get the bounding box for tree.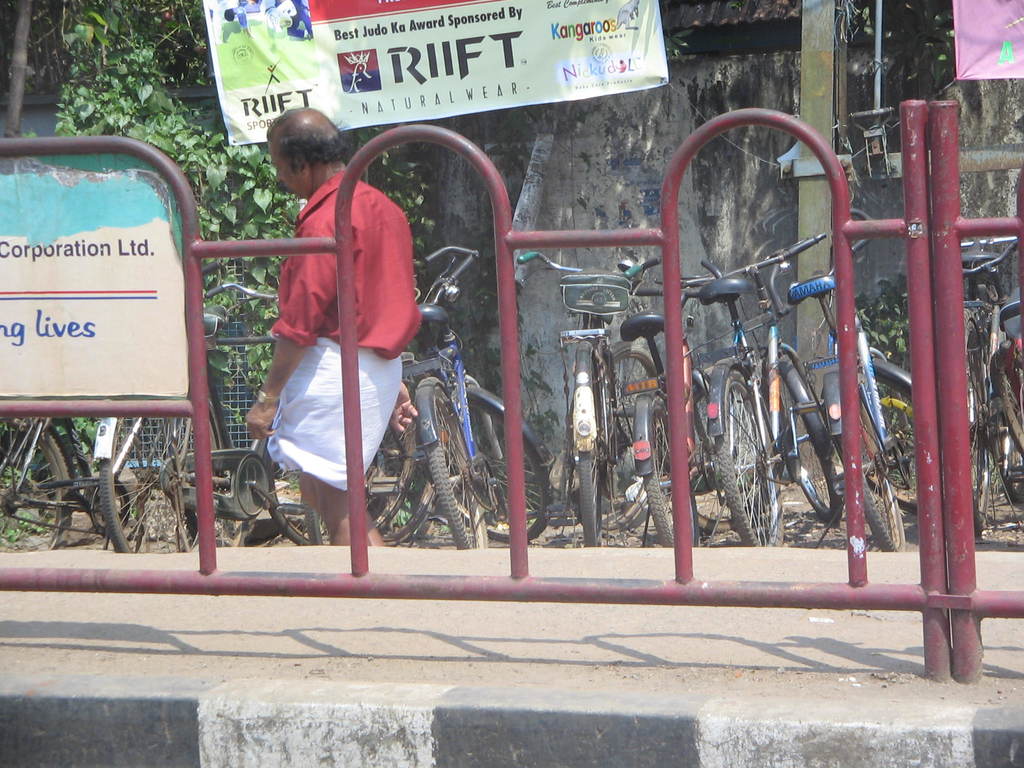
<region>67, 0, 395, 433</region>.
